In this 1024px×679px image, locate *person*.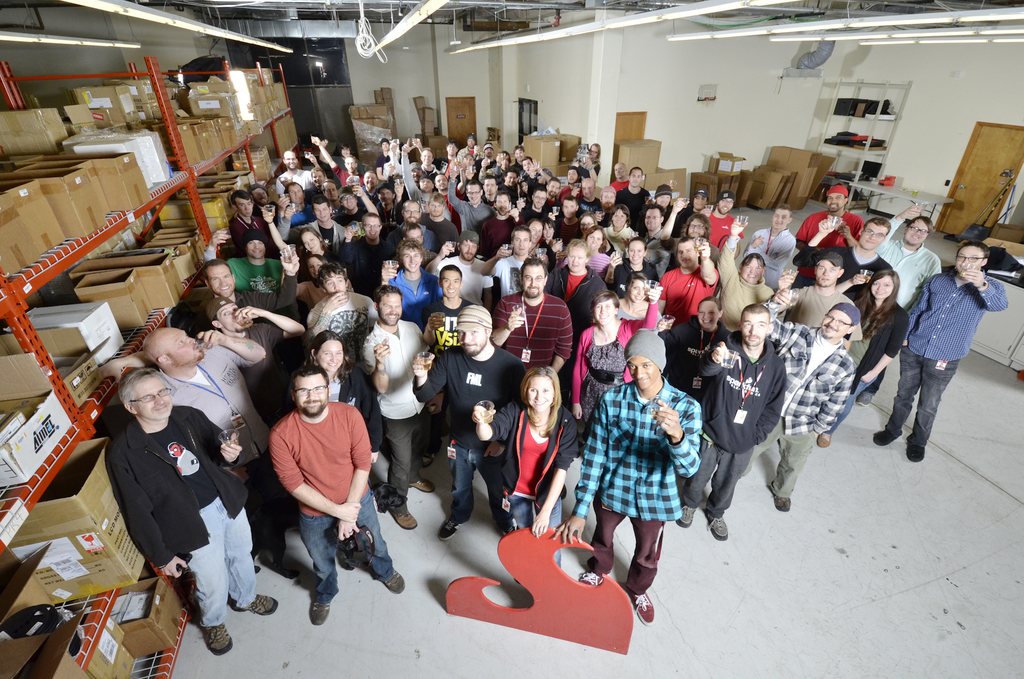
Bounding box: select_region(596, 183, 617, 216).
